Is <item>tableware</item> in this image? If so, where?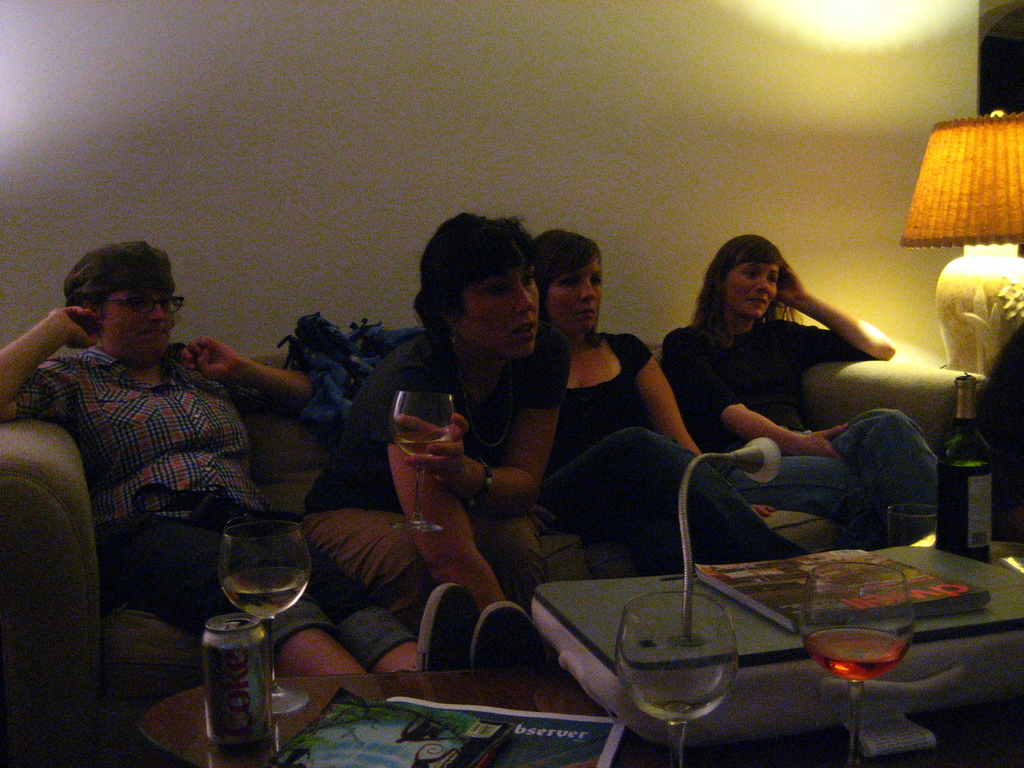
Yes, at crop(616, 589, 740, 767).
